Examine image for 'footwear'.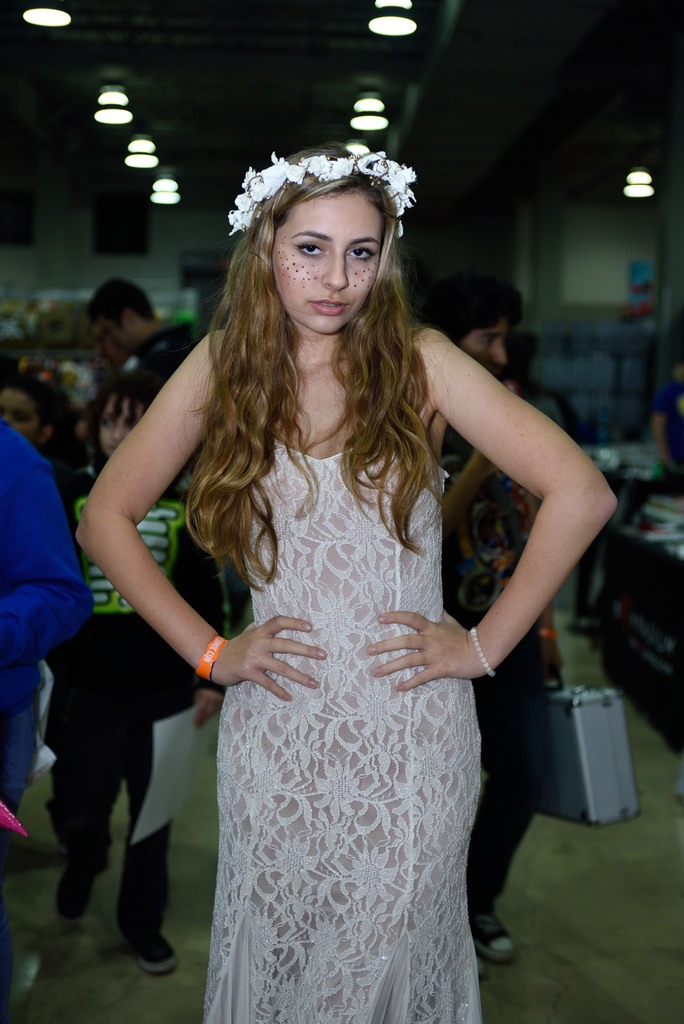
Examination result: [473, 903, 517, 970].
